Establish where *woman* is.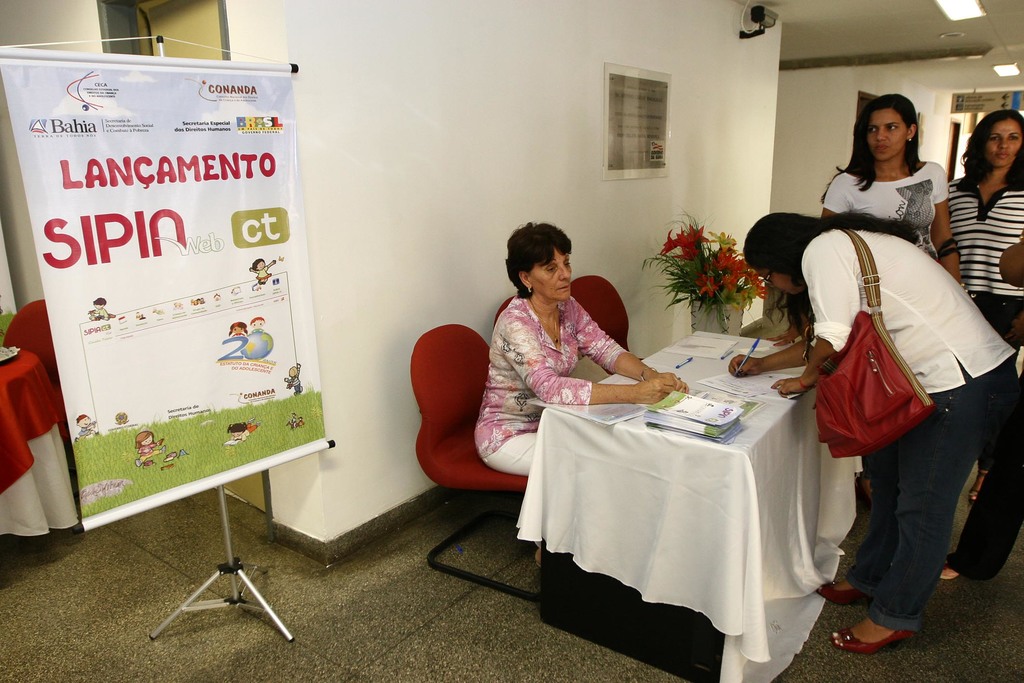
Established at 938/231/1023/585.
